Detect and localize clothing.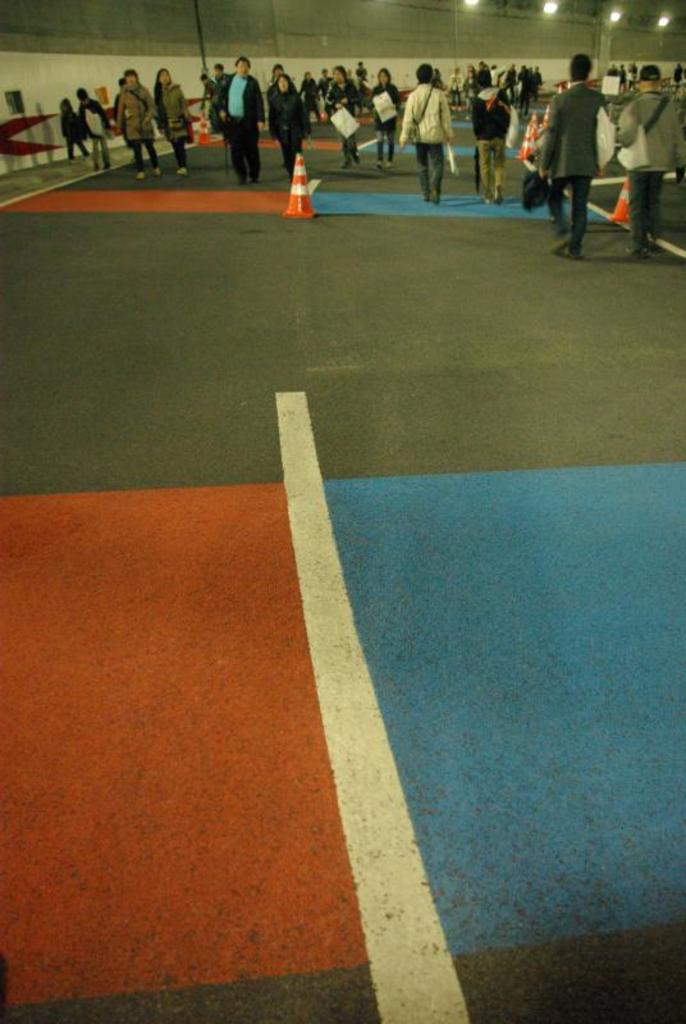
Localized at detection(612, 91, 685, 252).
